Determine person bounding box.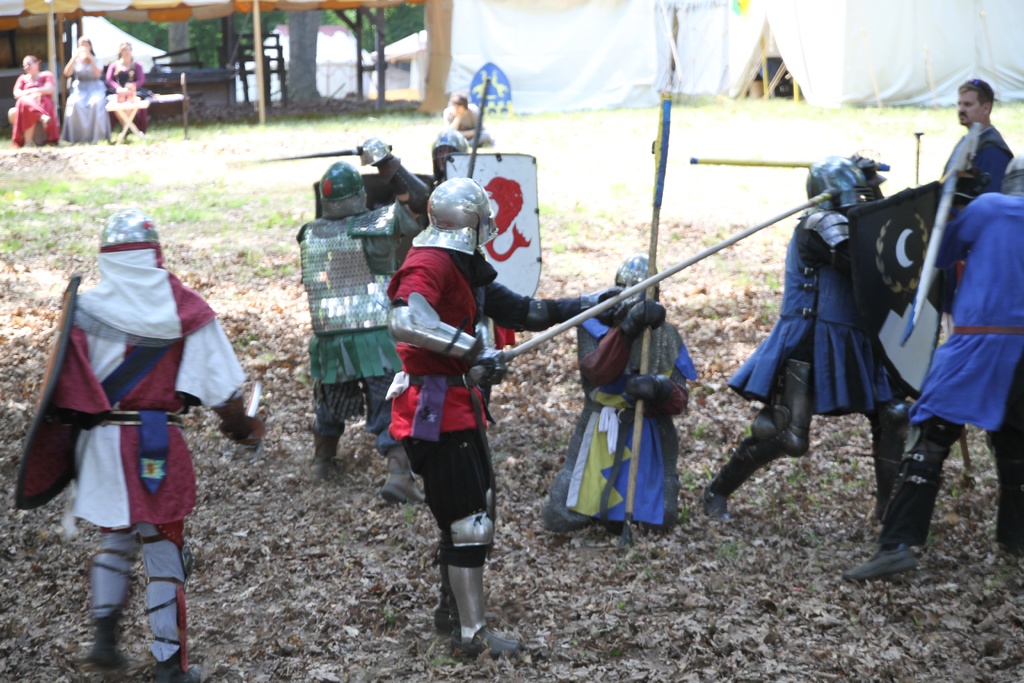
Determined: [381, 176, 624, 662].
